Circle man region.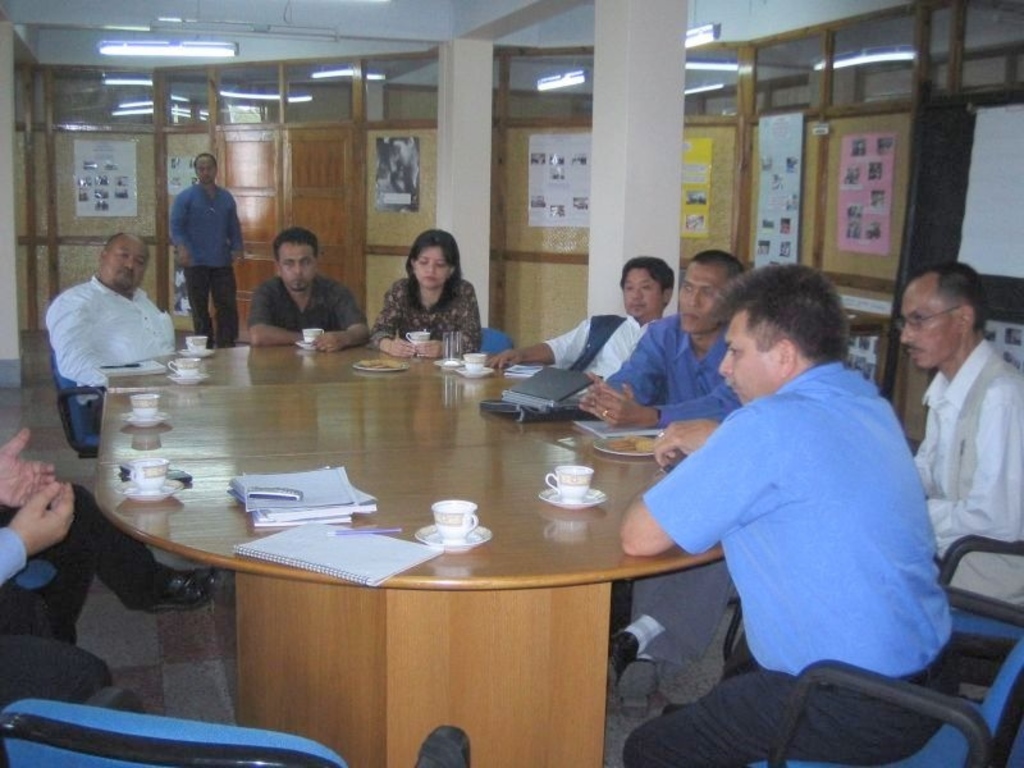
Region: Rect(250, 229, 375, 364).
